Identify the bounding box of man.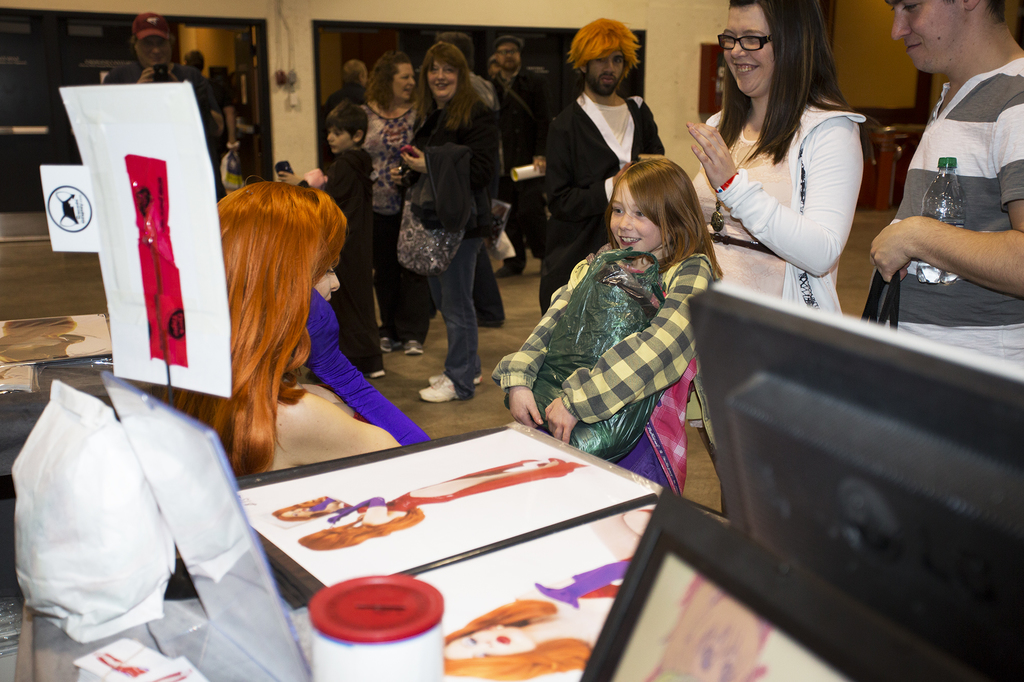
(99,10,234,204).
